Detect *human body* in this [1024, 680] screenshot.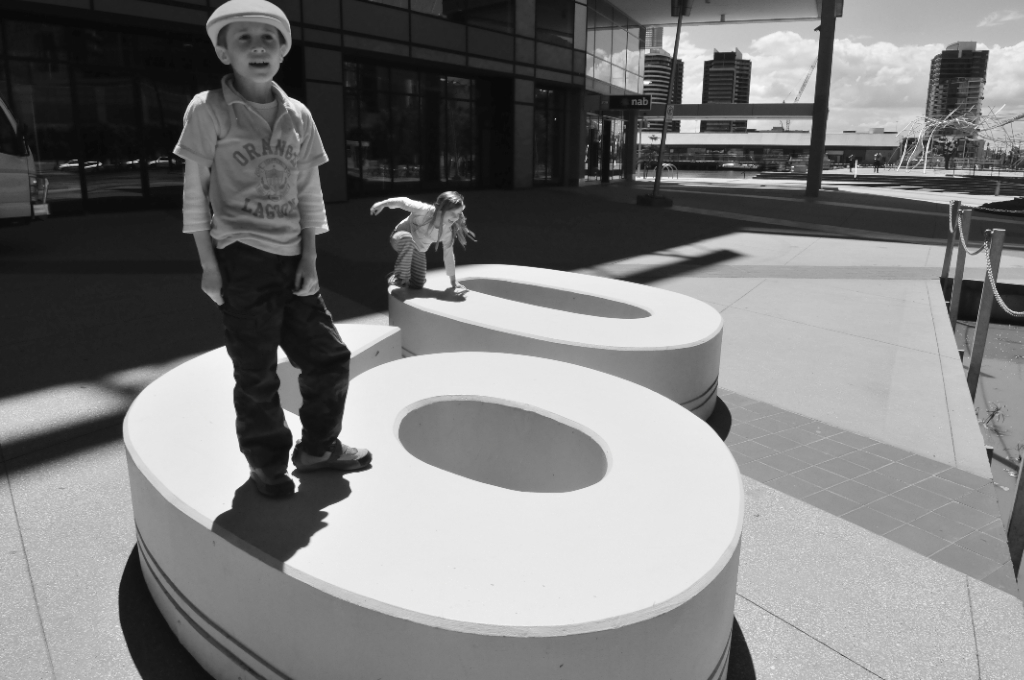
Detection: {"x1": 167, "y1": 73, "x2": 374, "y2": 499}.
